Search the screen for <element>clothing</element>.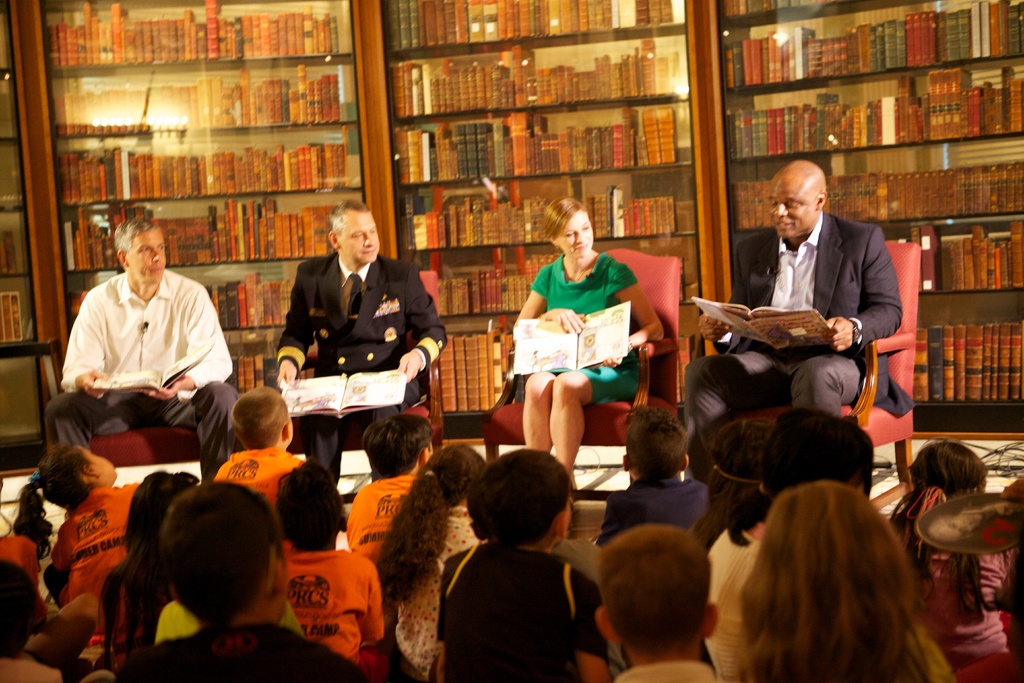
Found at box(903, 489, 1007, 671).
